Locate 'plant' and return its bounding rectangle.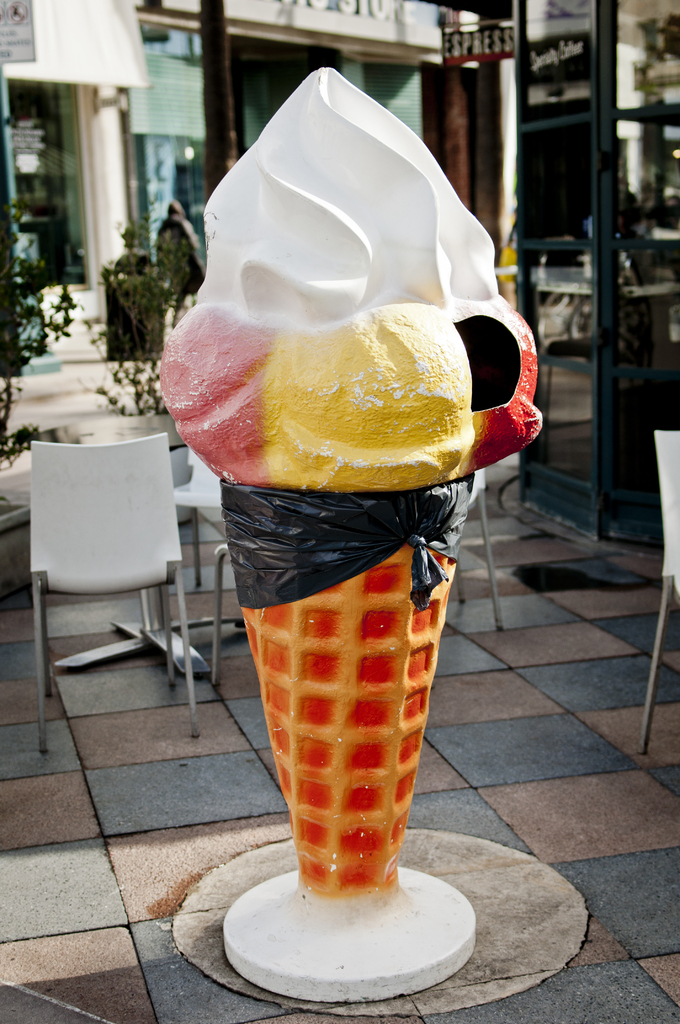
region(0, 199, 69, 451).
